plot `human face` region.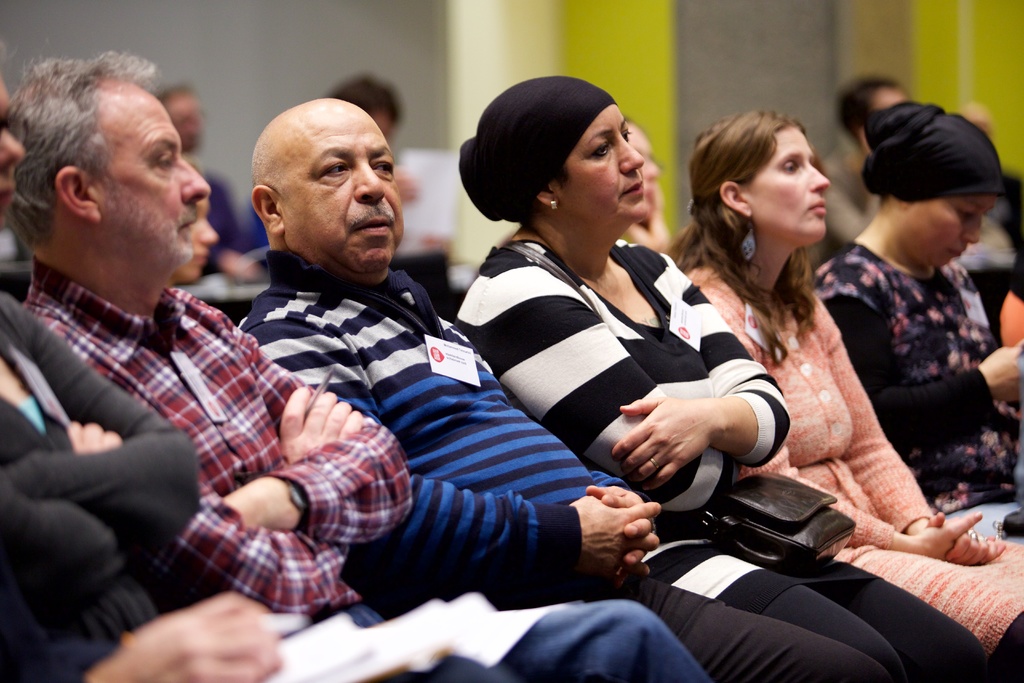
Plotted at <box>742,122,833,242</box>.
